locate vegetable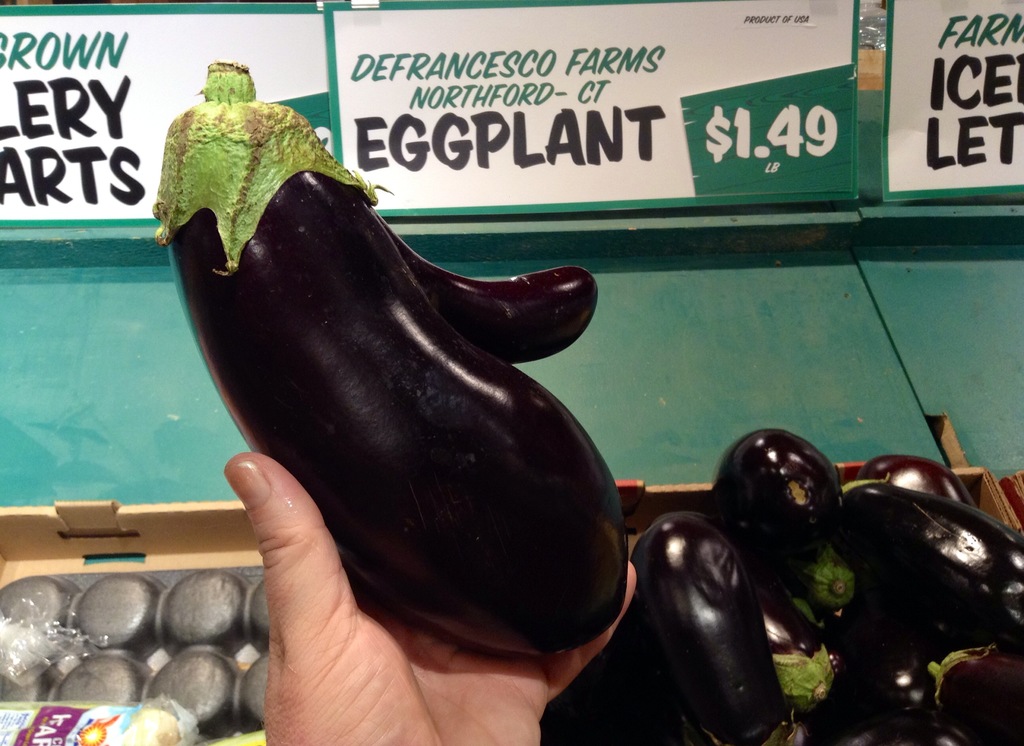
BBox(372, 205, 600, 364)
